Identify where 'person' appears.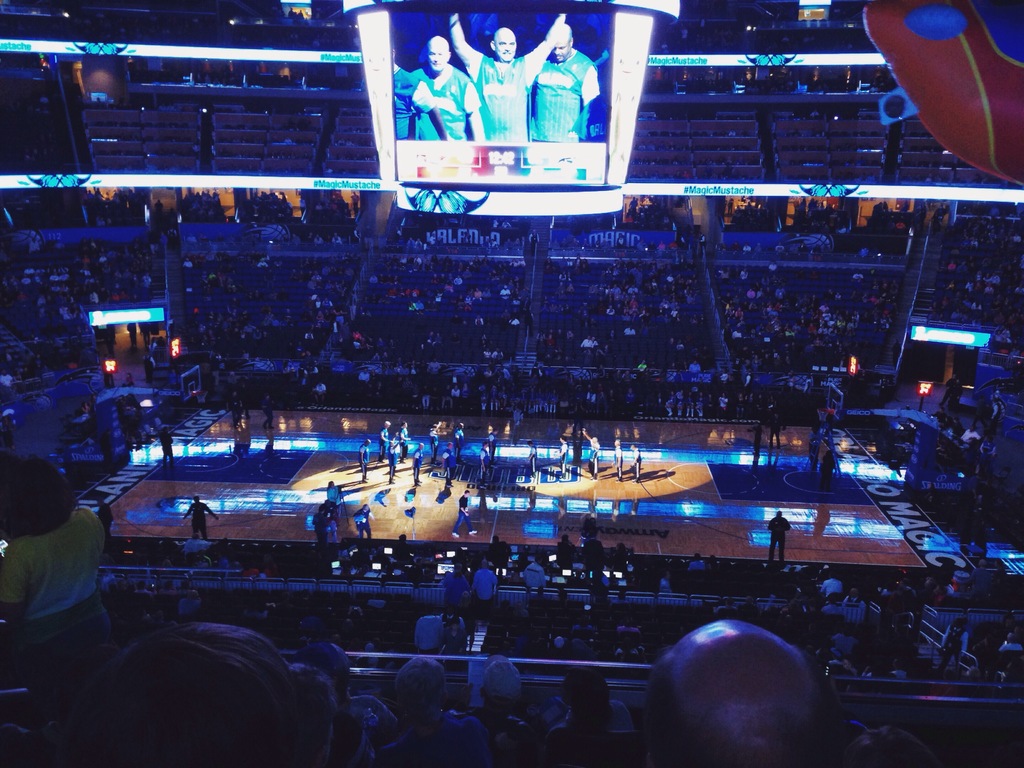
Appears at 952/380/963/413.
